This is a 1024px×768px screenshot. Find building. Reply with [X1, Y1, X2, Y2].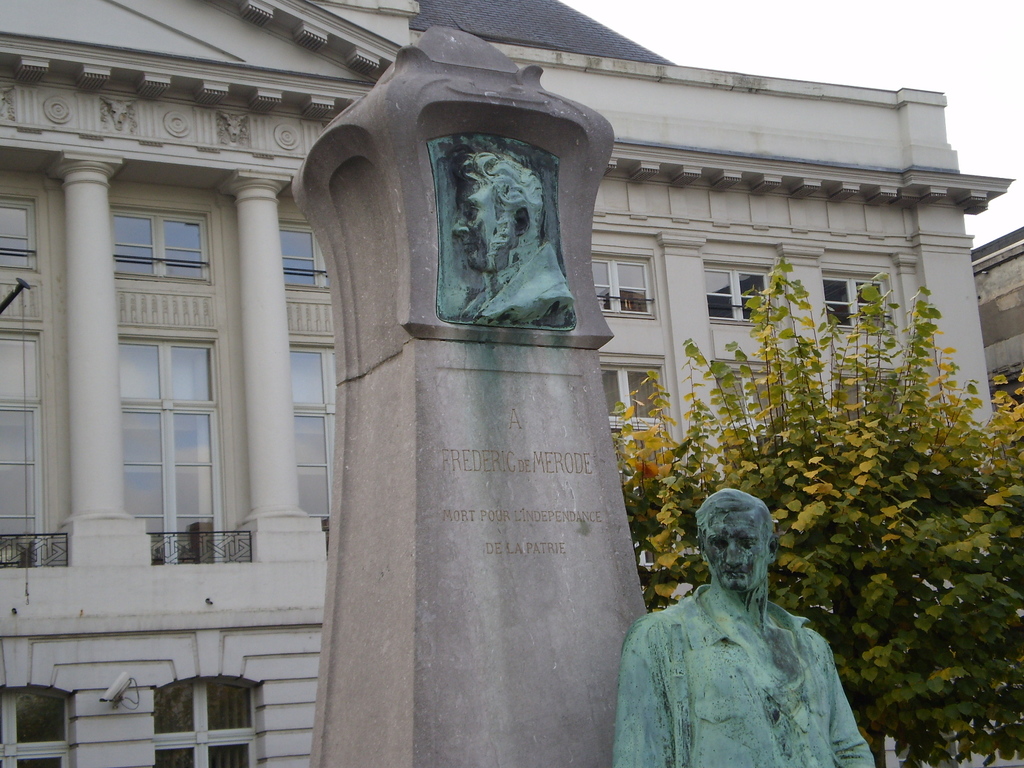
[0, 0, 1011, 767].
